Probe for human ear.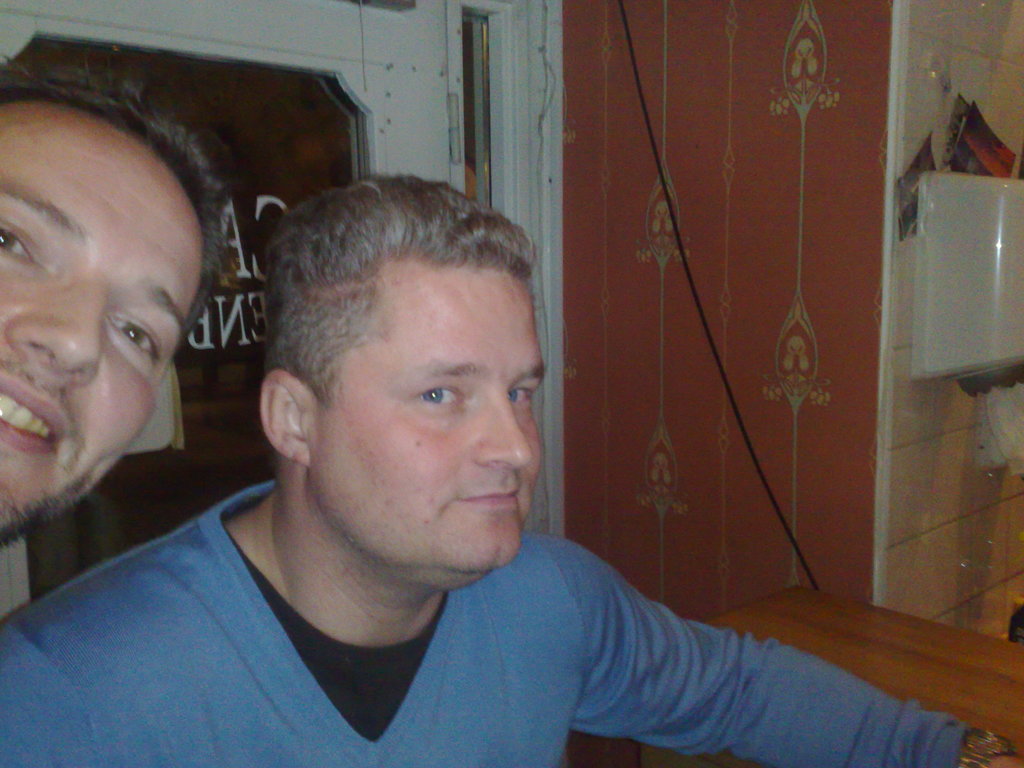
Probe result: (261, 367, 320, 464).
